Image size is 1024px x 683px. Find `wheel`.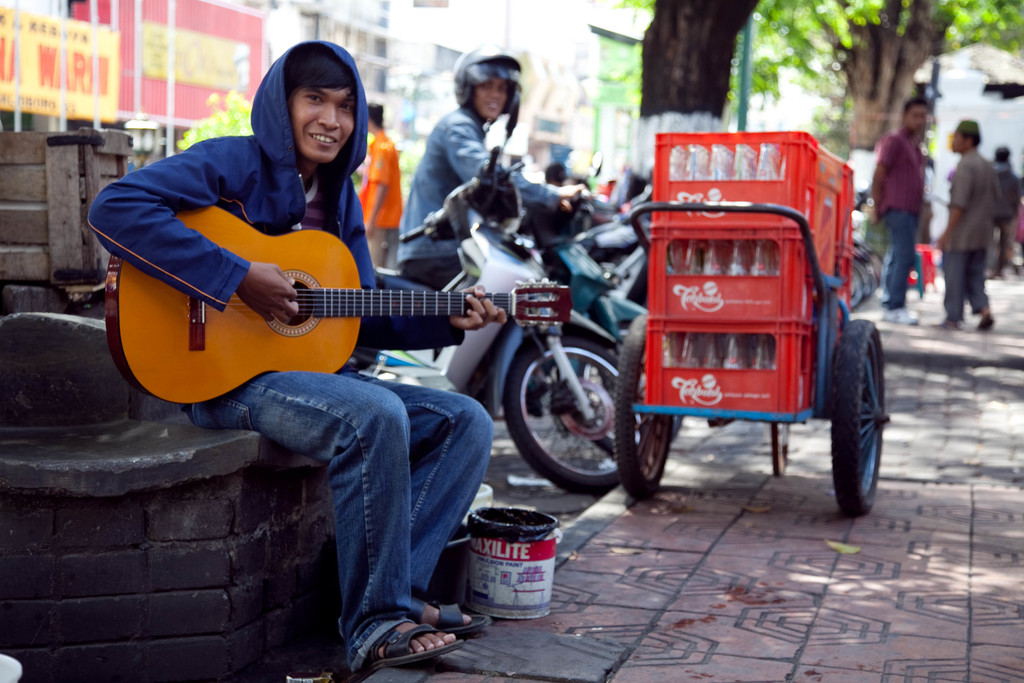
Rect(840, 329, 888, 494).
